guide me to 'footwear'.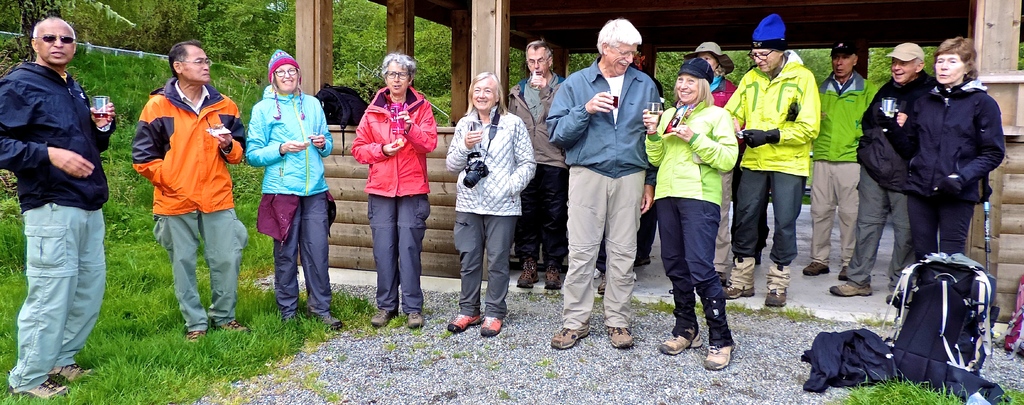
Guidance: 724/283/755/297.
